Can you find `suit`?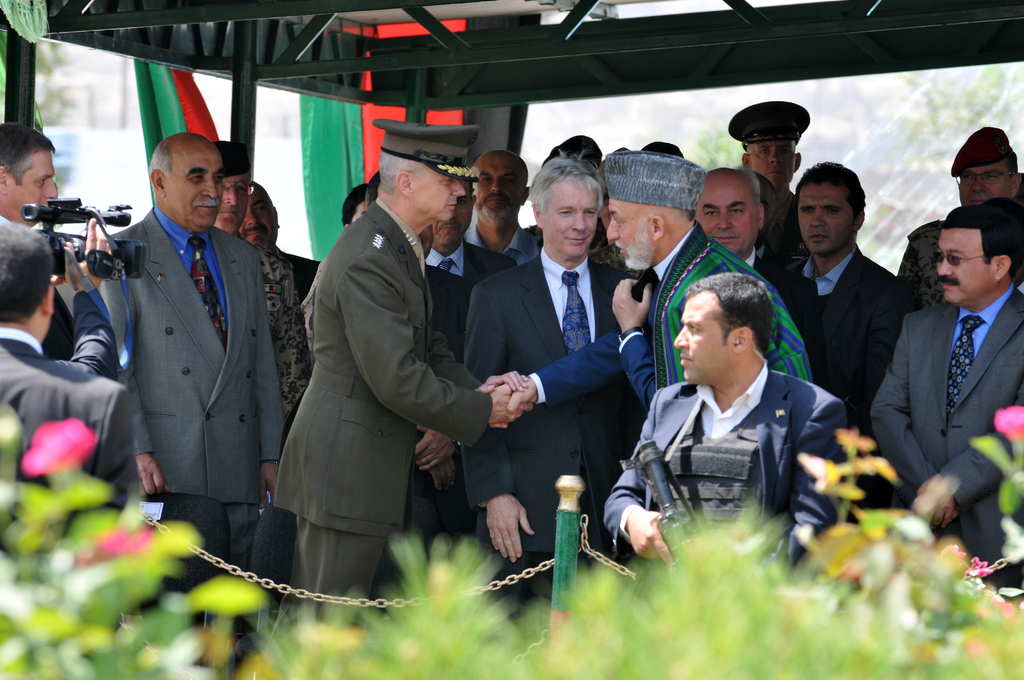
Yes, bounding box: region(0, 329, 138, 510).
